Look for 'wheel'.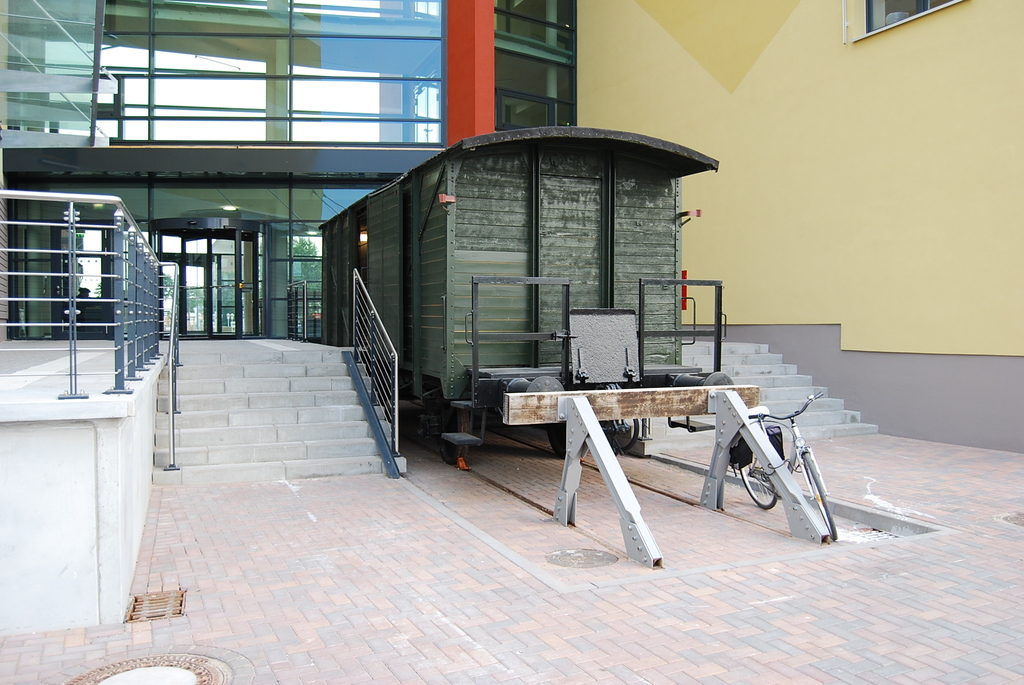
Found: [left=803, top=445, right=839, bottom=536].
